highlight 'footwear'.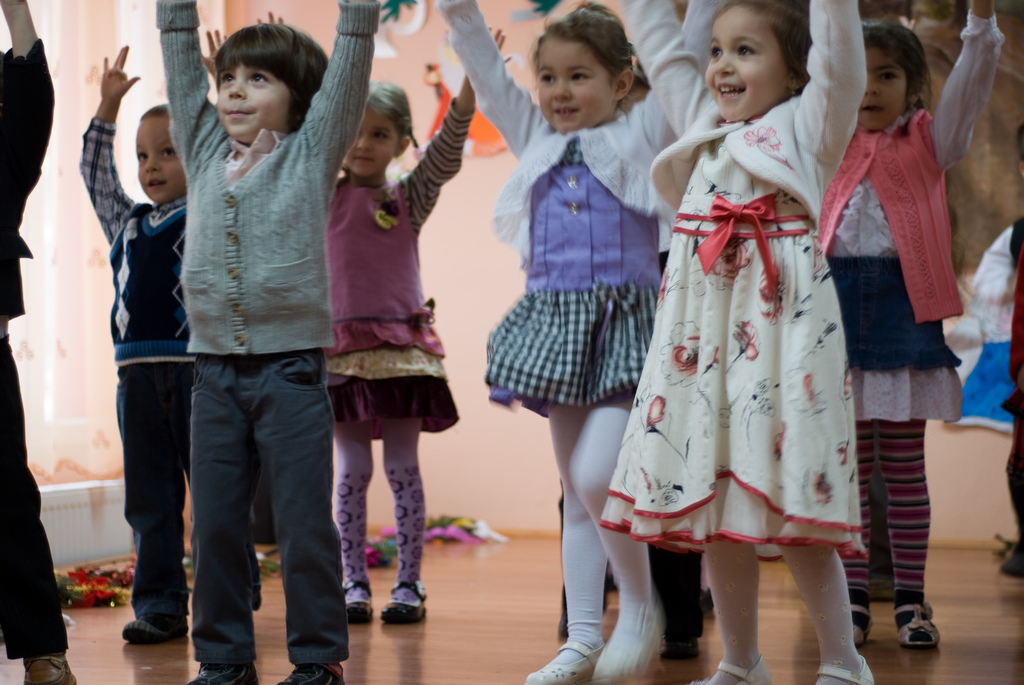
Highlighted region: [379, 582, 429, 622].
